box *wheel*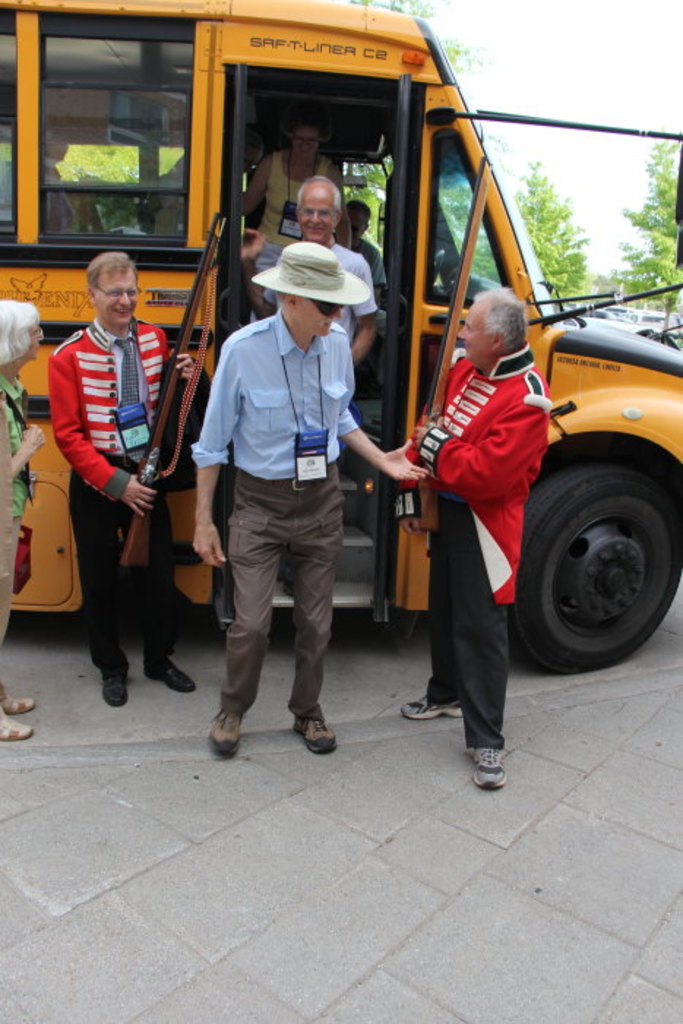
BBox(525, 446, 674, 669)
